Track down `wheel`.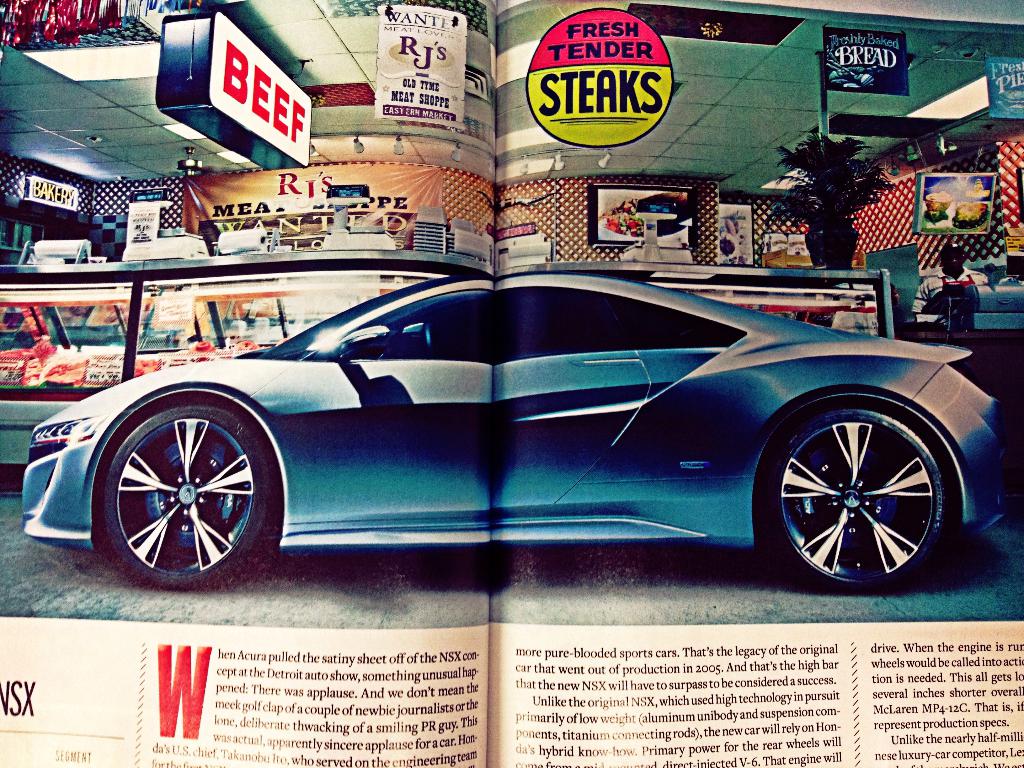
Tracked to region(77, 390, 271, 582).
